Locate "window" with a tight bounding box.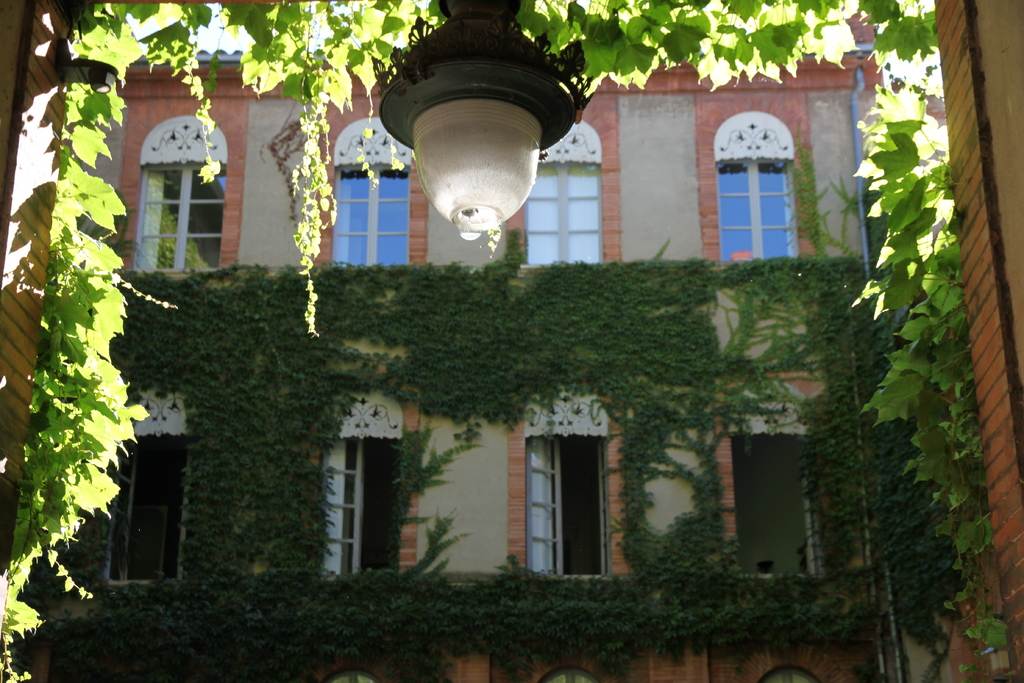
(x1=733, y1=425, x2=812, y2=573).
